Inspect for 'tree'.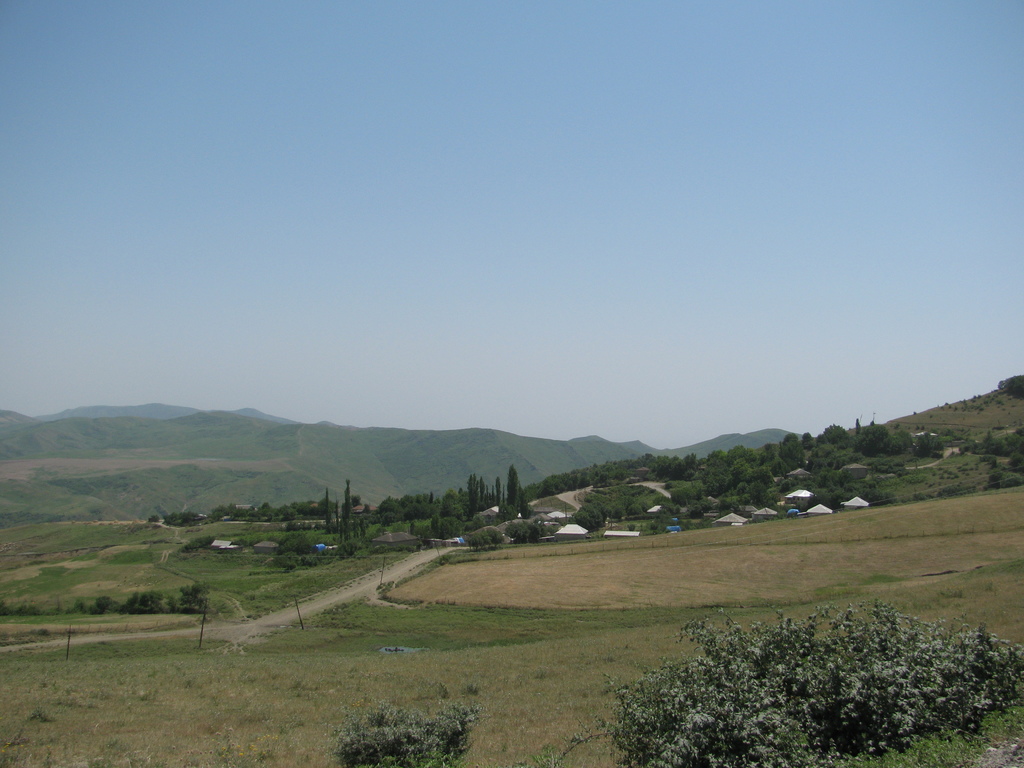
Inspection: [780, 435, 806, 470].
